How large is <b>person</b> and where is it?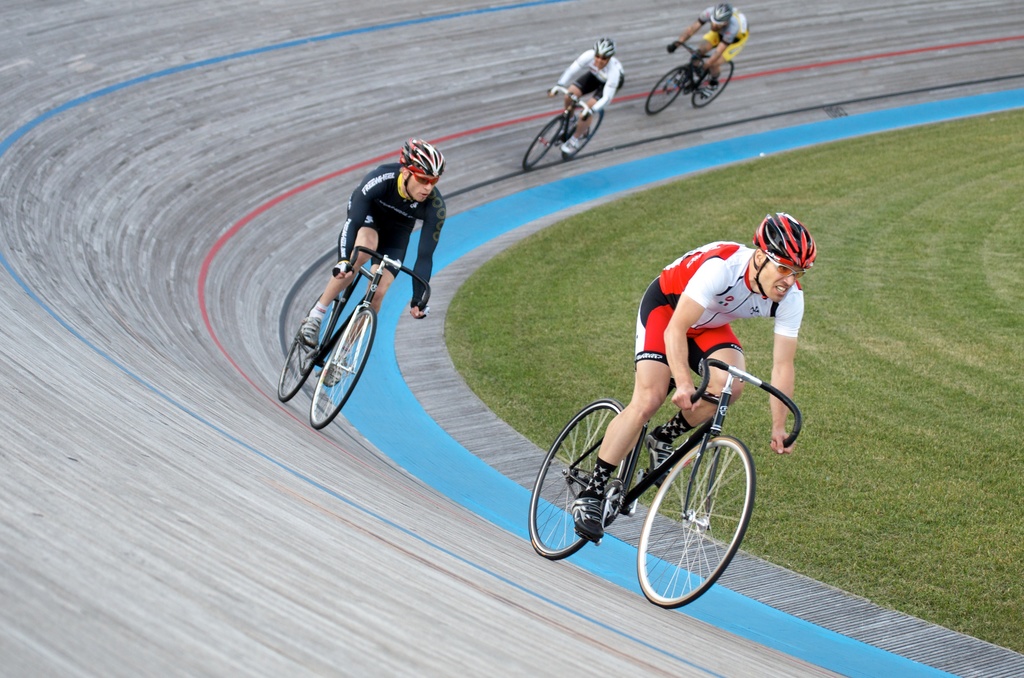
Bounding box: select_region(669, 3, 750, 94).
